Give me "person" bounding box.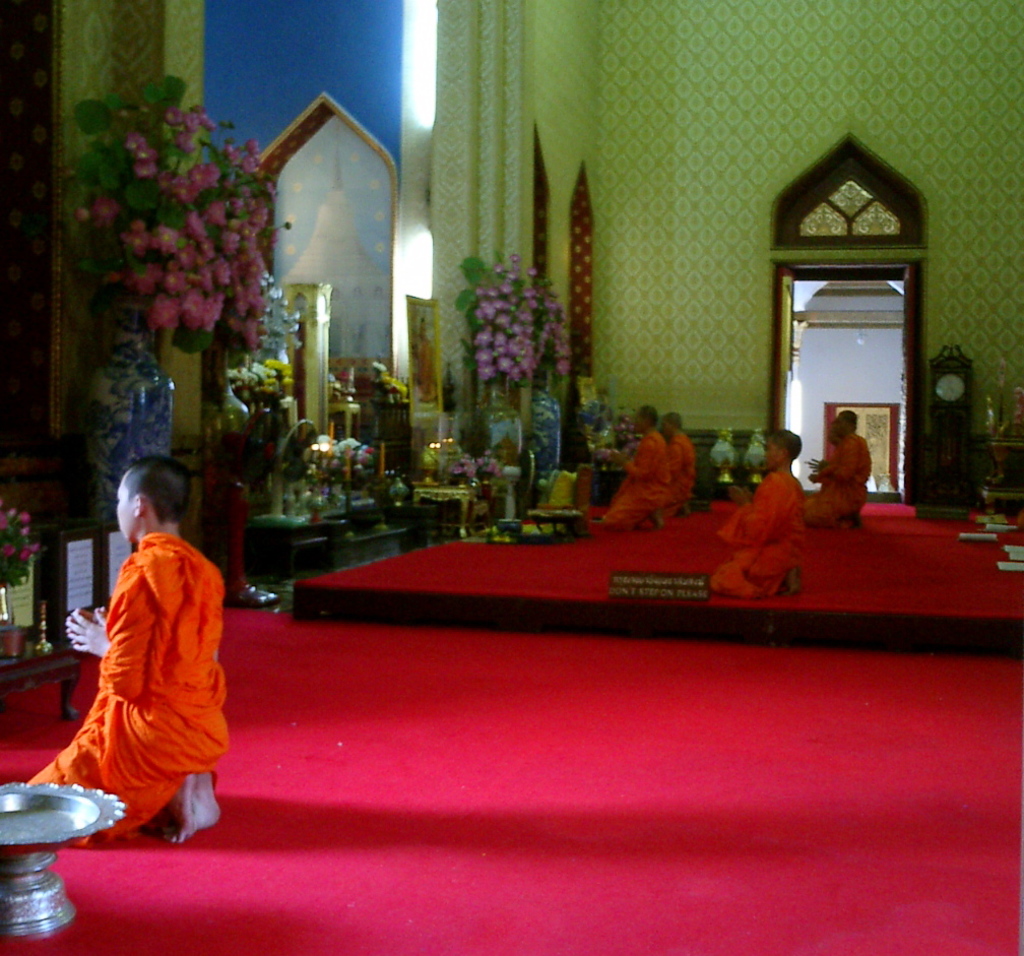
pyautogui.locateOnScreen(793, 415, 874, 526).
